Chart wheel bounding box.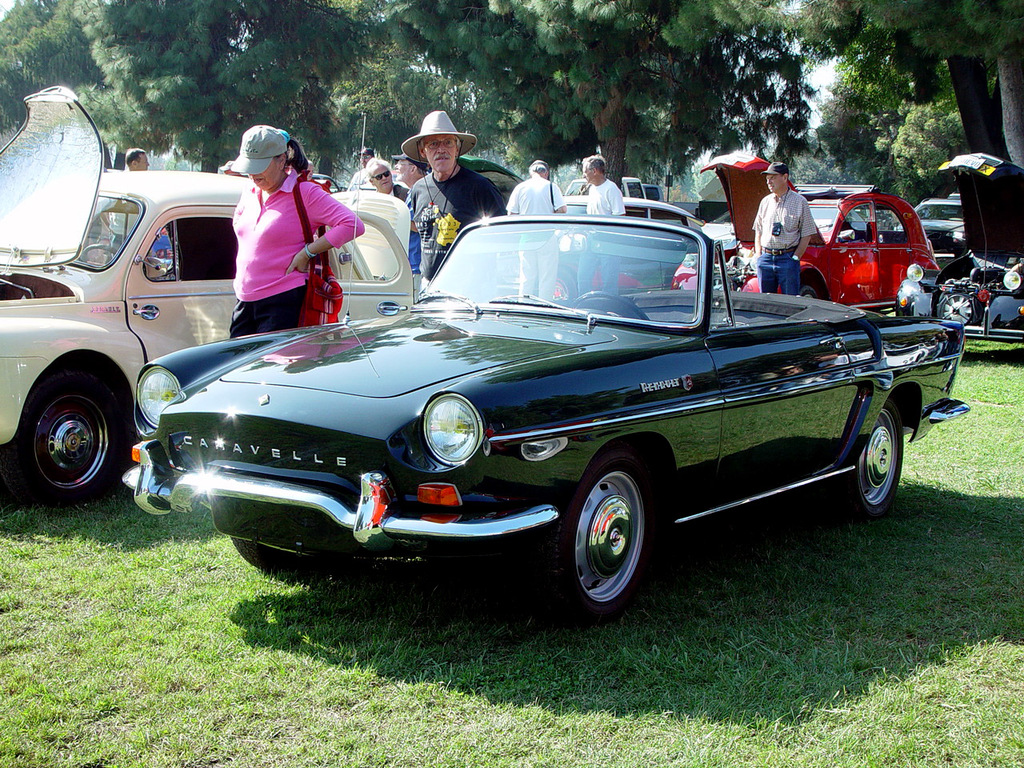
Charted: (79,238,122,265).
